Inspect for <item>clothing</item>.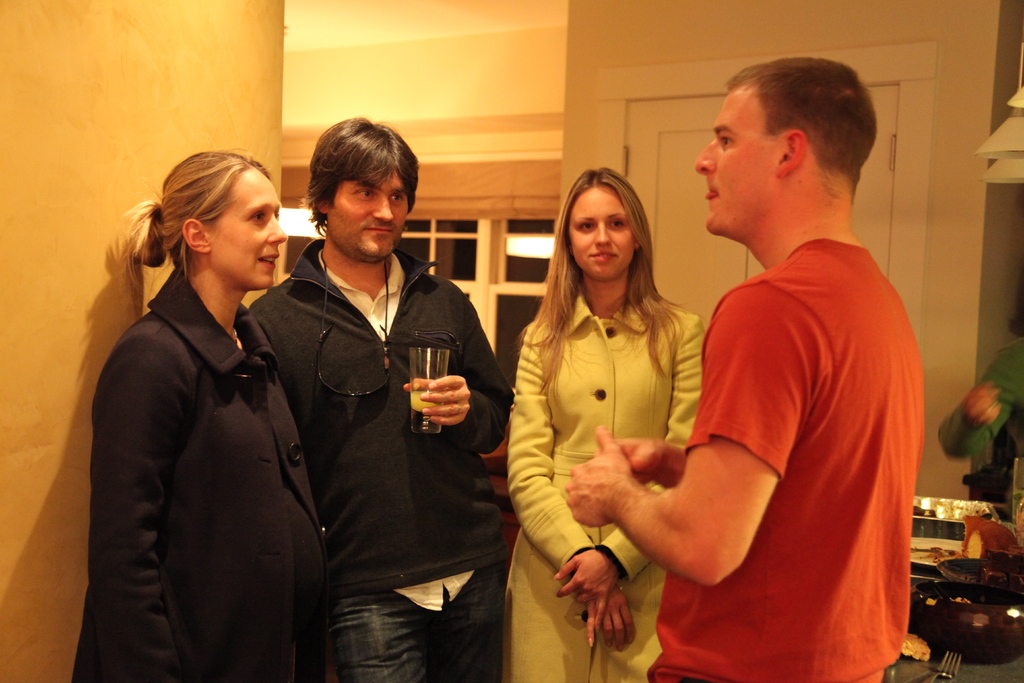
Inspection: (left=328, top=572, right=509, bottom=682).
